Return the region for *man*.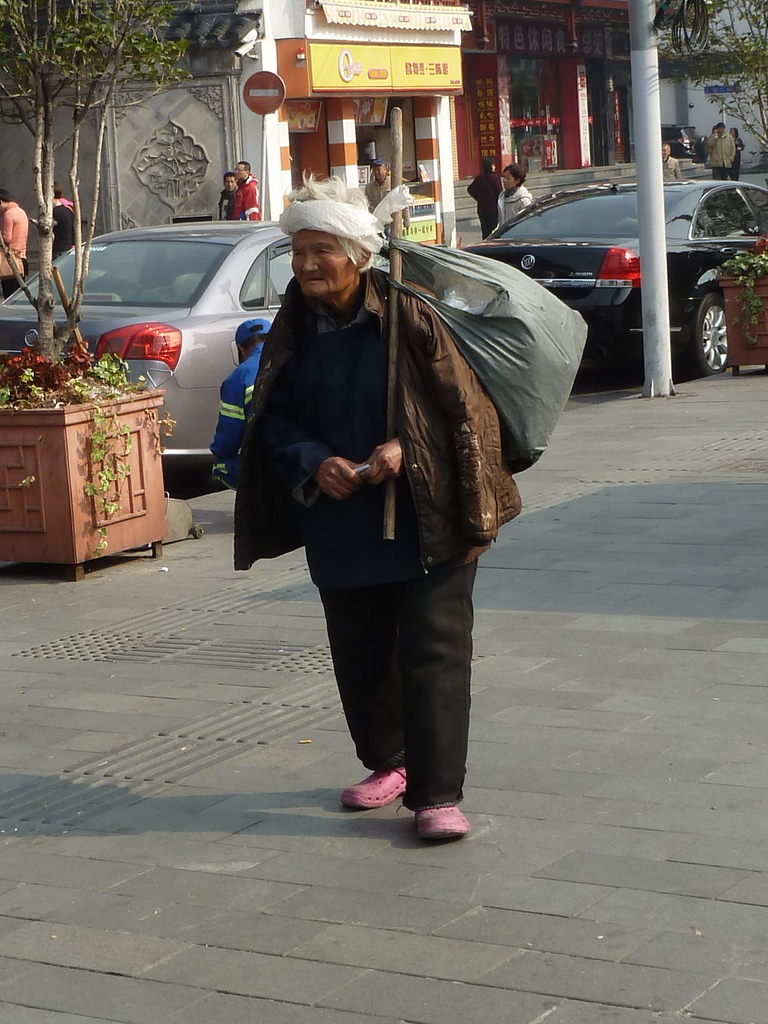
box=[219, 278, 506, 824].
